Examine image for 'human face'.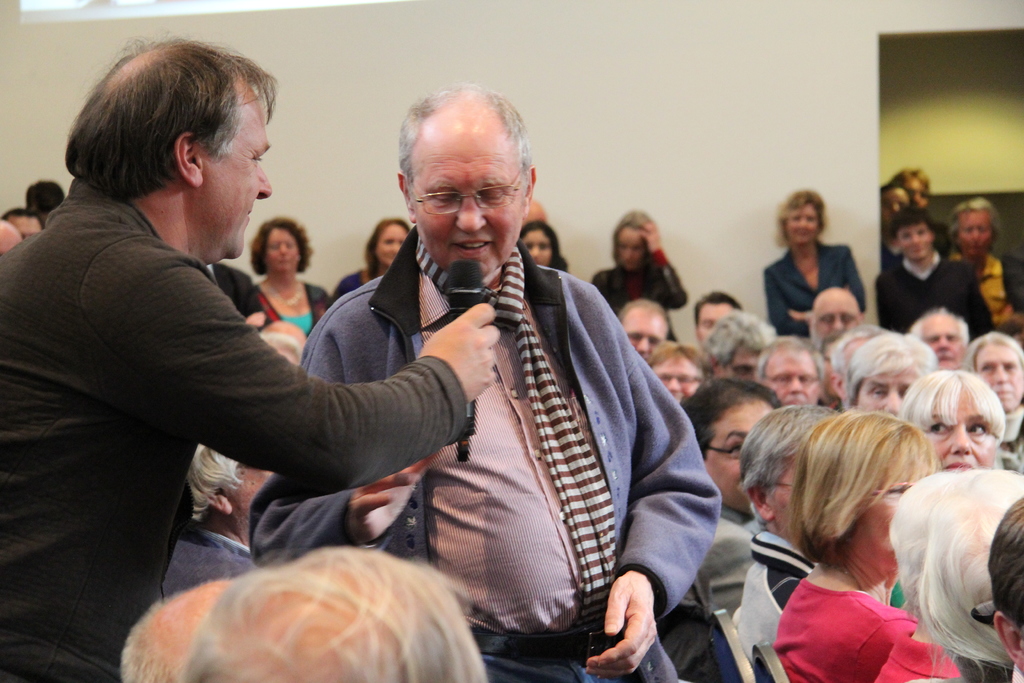
Examination result: box(264, 228, 301, 270).
